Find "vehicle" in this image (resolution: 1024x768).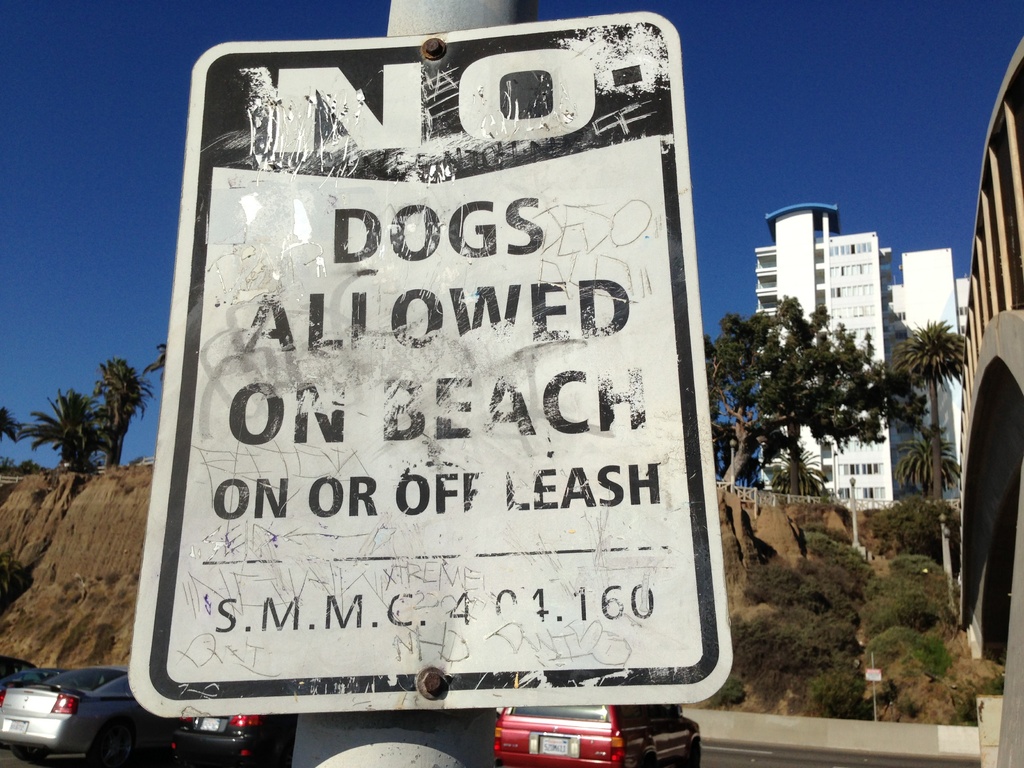
x1=488 y1=701 x2=707 y2=762.
